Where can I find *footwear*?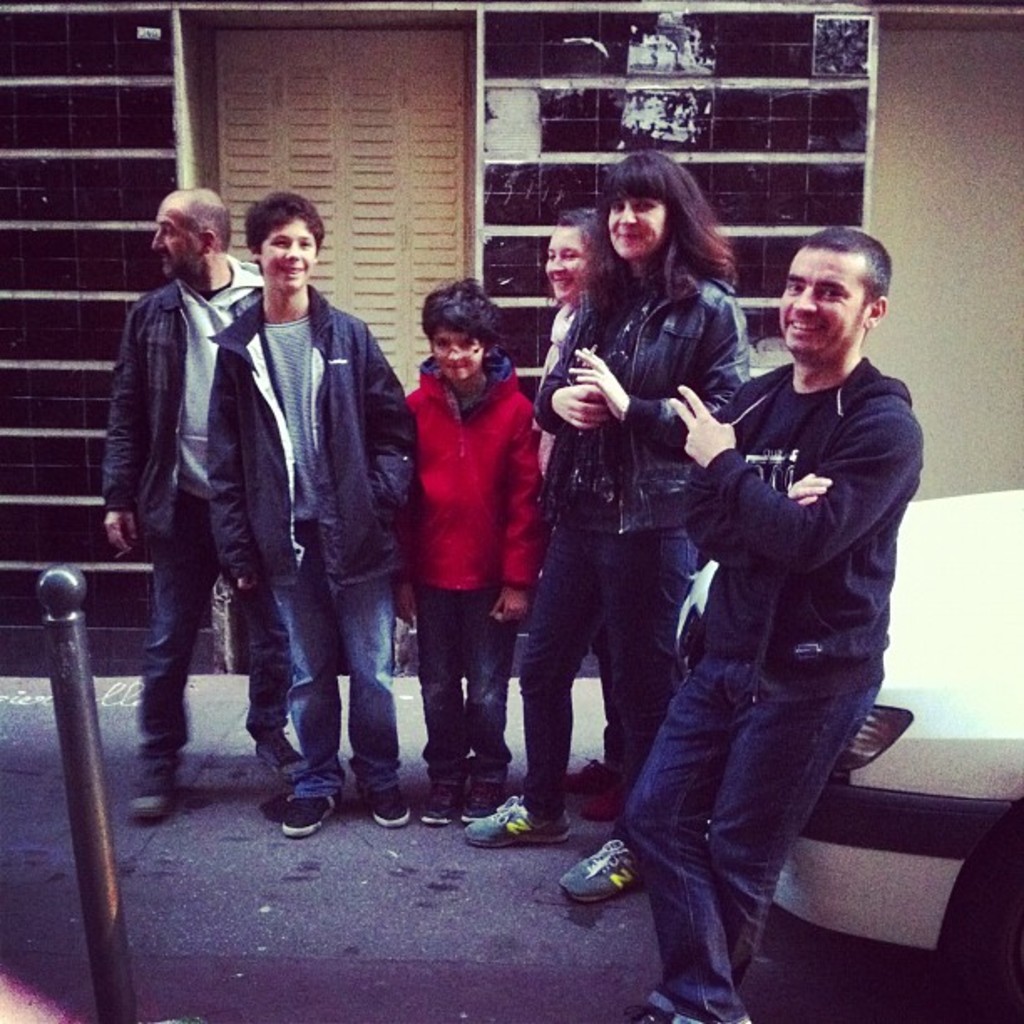
You can find it at 465:795:576:838.
